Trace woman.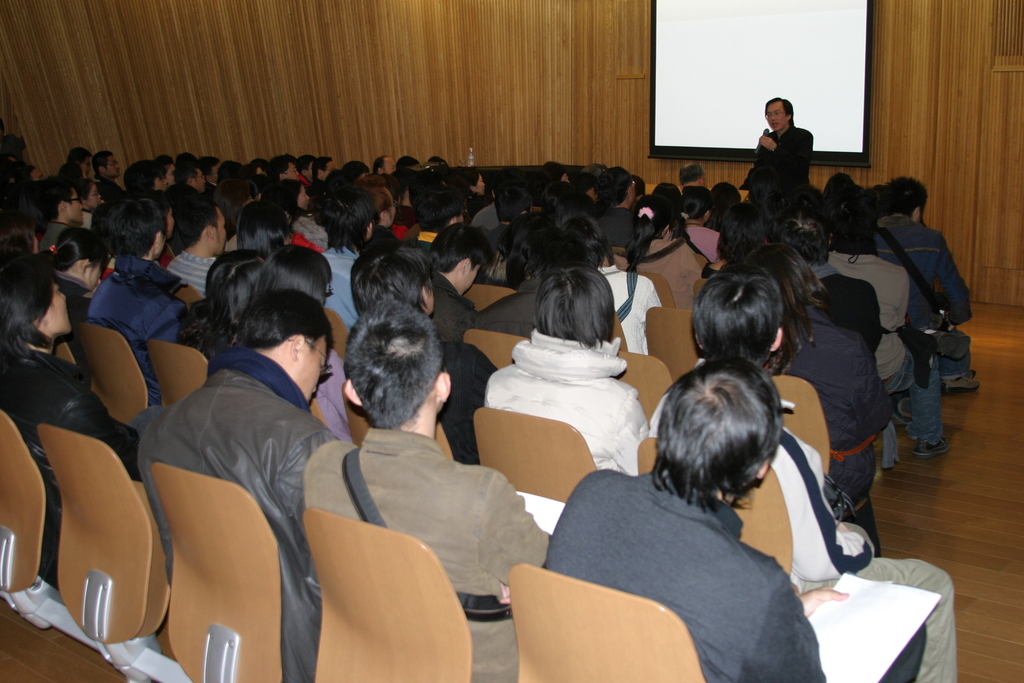
Traced to x1=0 y1=255 x2=161 y2=522.
